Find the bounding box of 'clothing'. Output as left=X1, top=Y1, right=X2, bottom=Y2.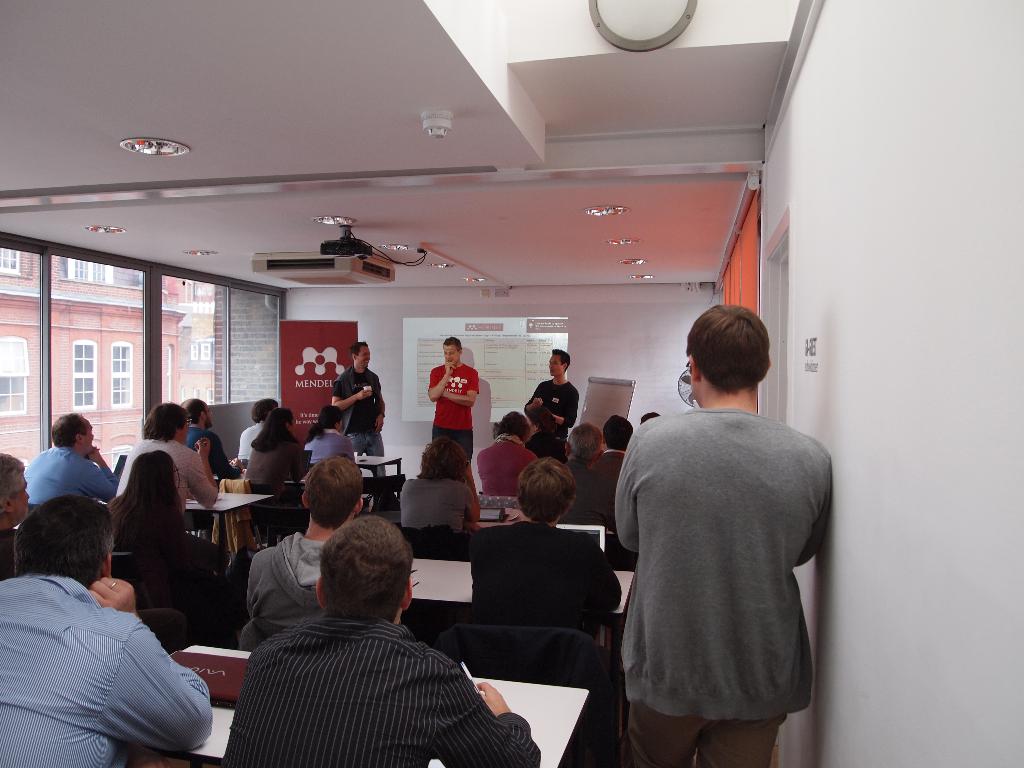
left=474, top=520, right=631, bottom=750.
